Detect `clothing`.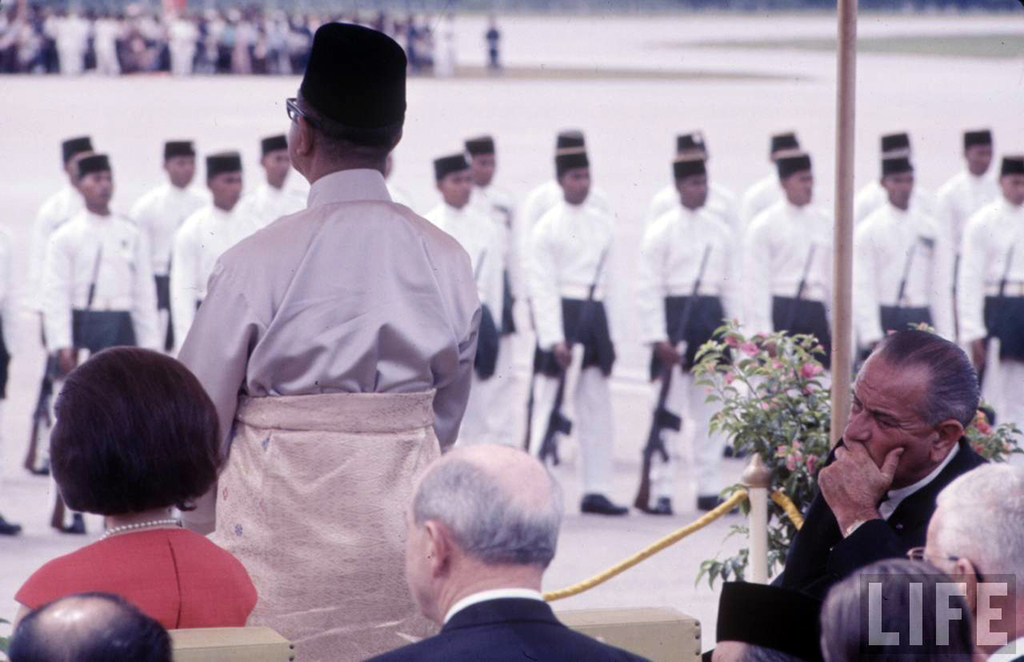
Detected at detection(129, 191, 210, 344).
